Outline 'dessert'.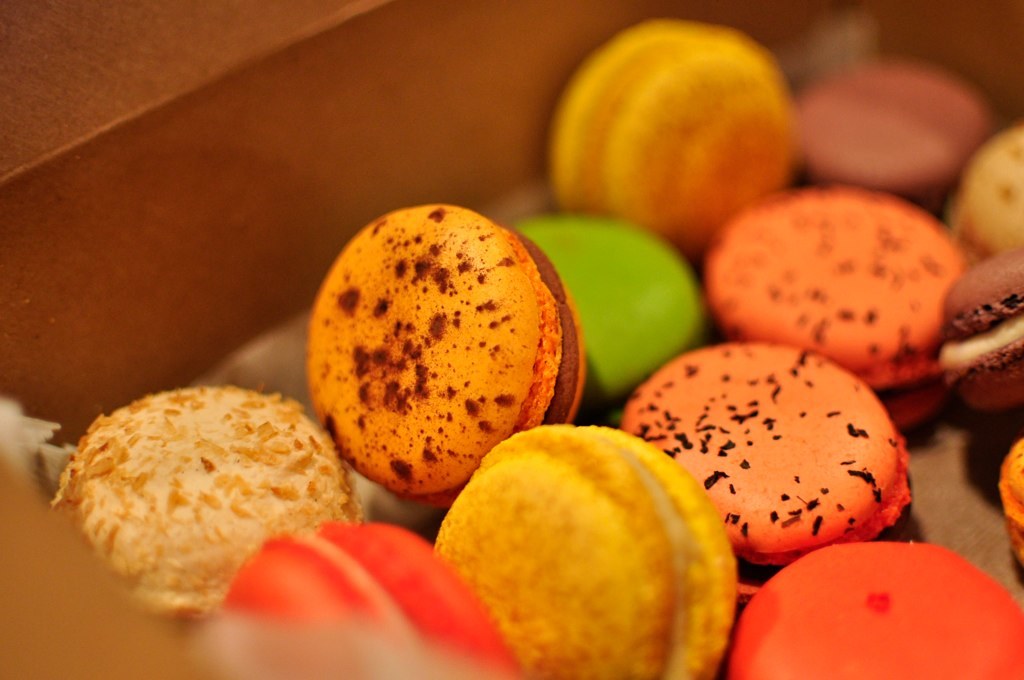
Outline: crop(509, 196, 719, 413).
